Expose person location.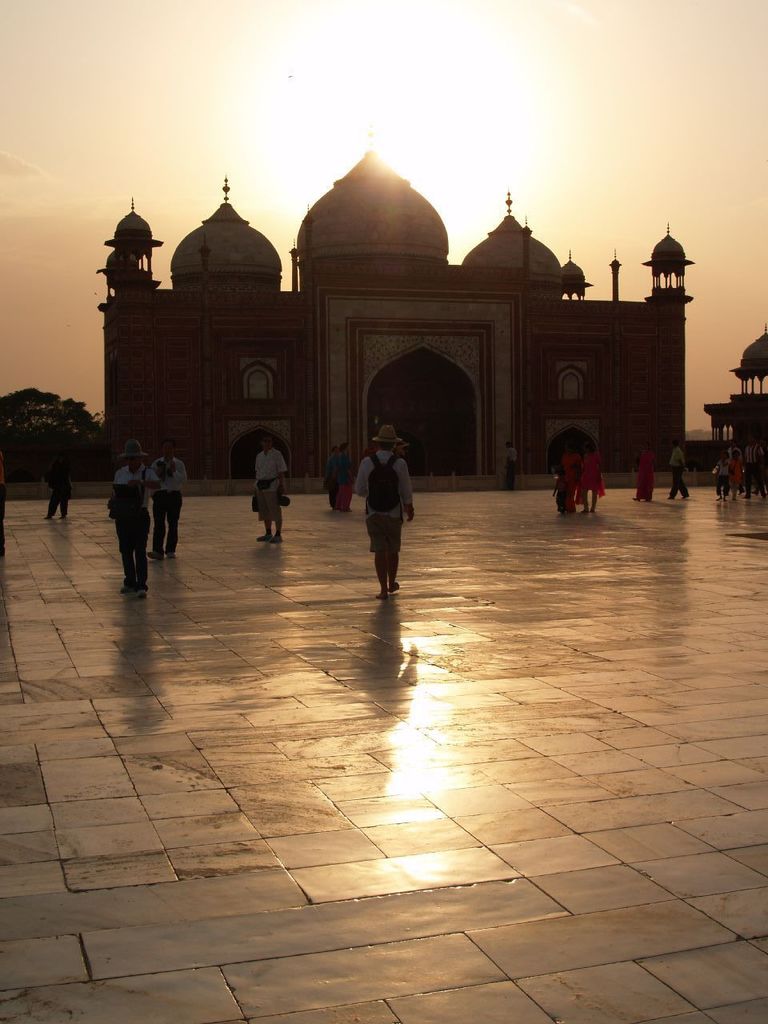
Exposed at {"x1": 500, "y1": 437, "x2": 518, "y2": 490}.
